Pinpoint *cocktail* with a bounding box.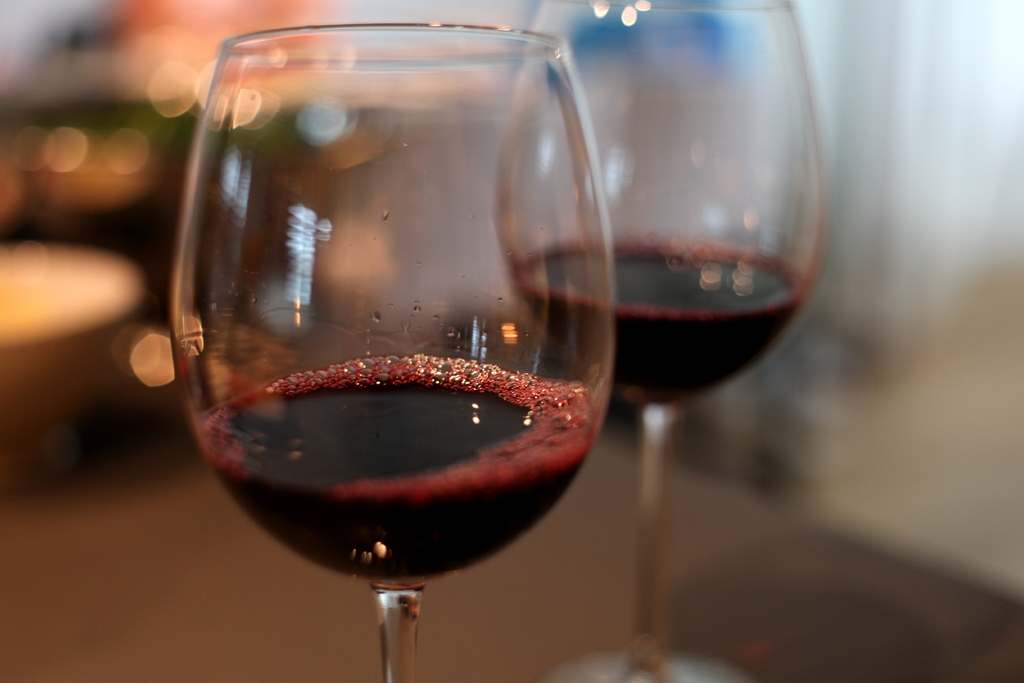
x1=174, y1=16, x2=618, y2=682.
